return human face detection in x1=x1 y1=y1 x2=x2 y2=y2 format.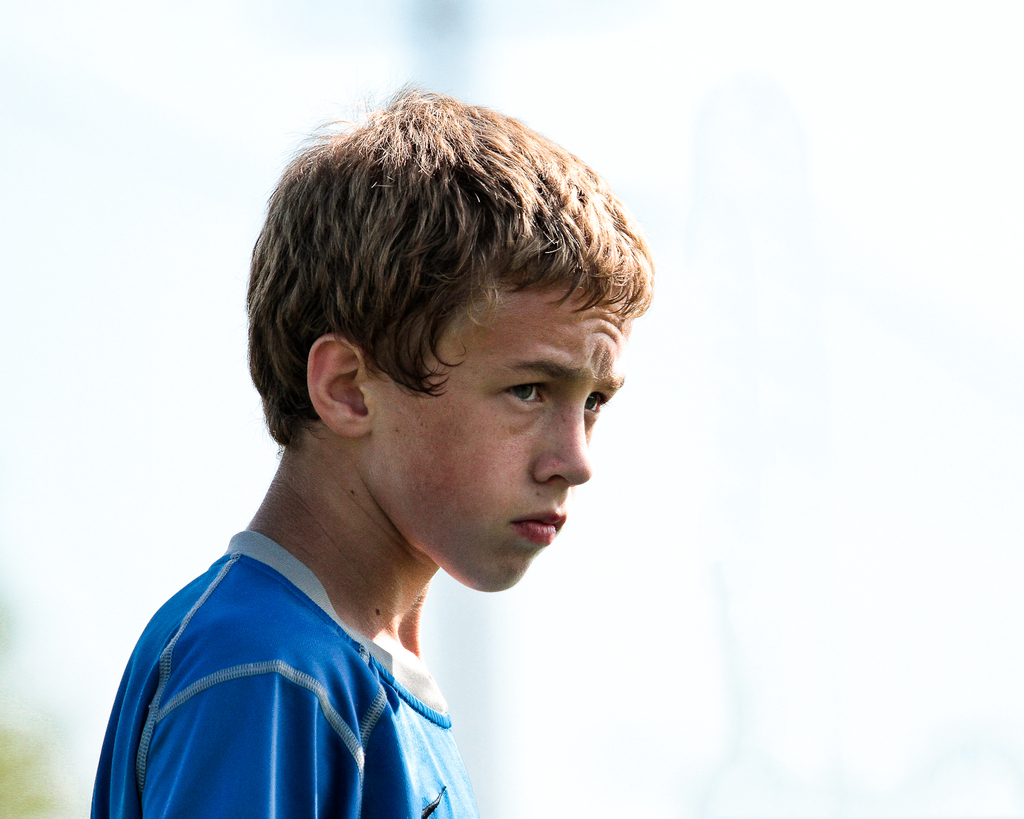
x1=387 y1=283 x2=626 y2=591.
